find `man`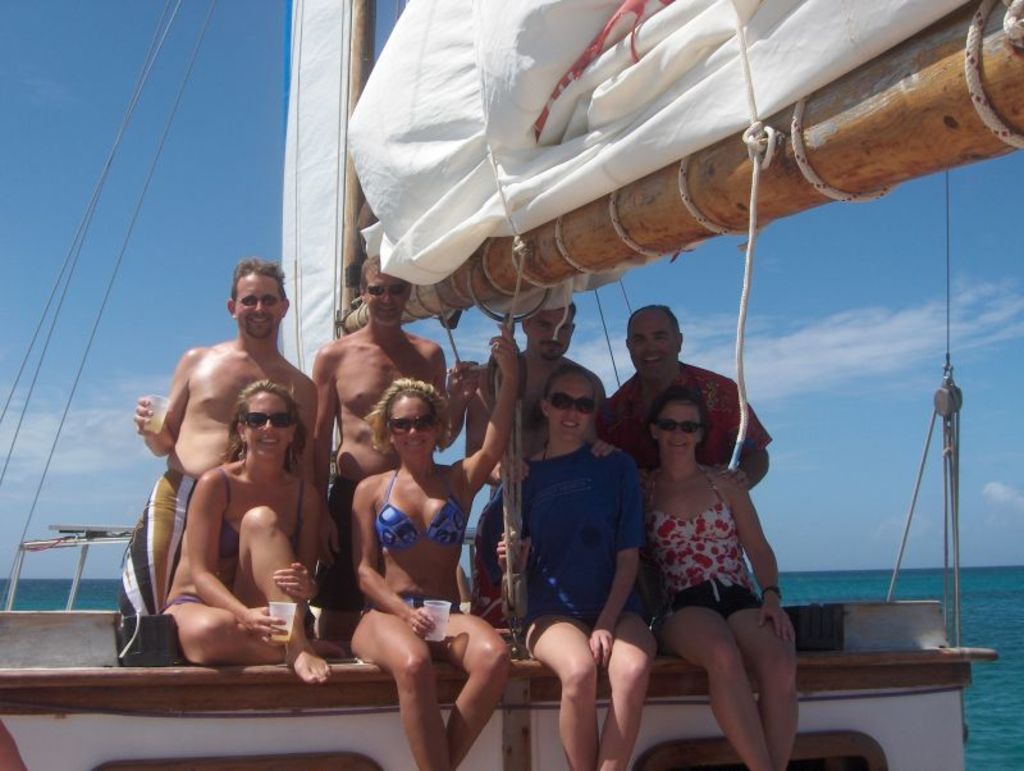
box=[467, 295, 609, 629]
